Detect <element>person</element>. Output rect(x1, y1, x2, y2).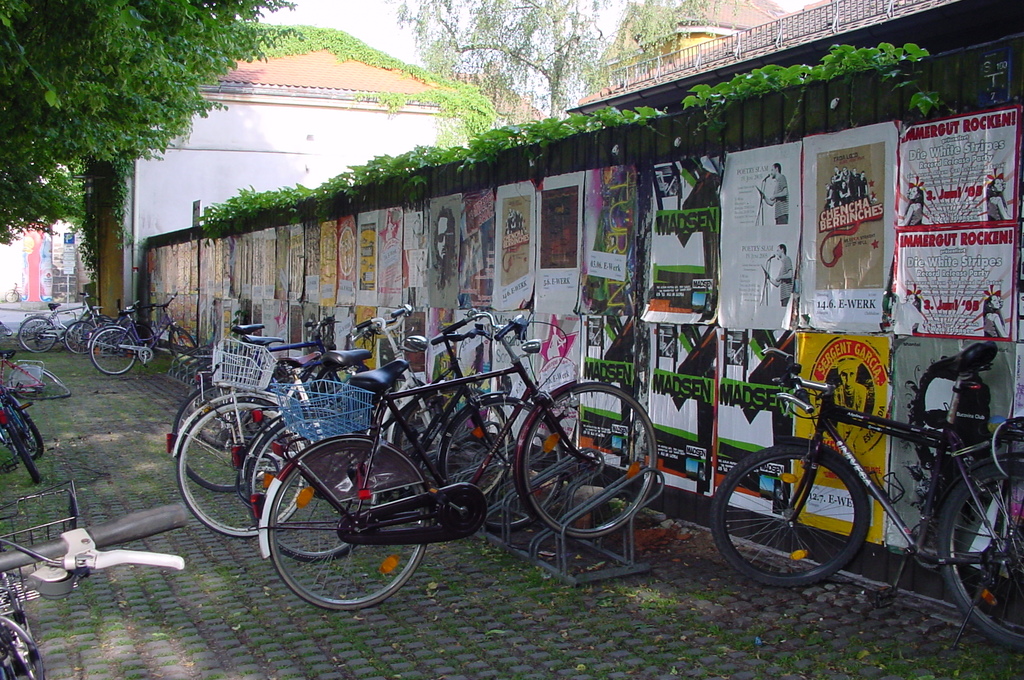
rect(902, 184, 922, 225).
